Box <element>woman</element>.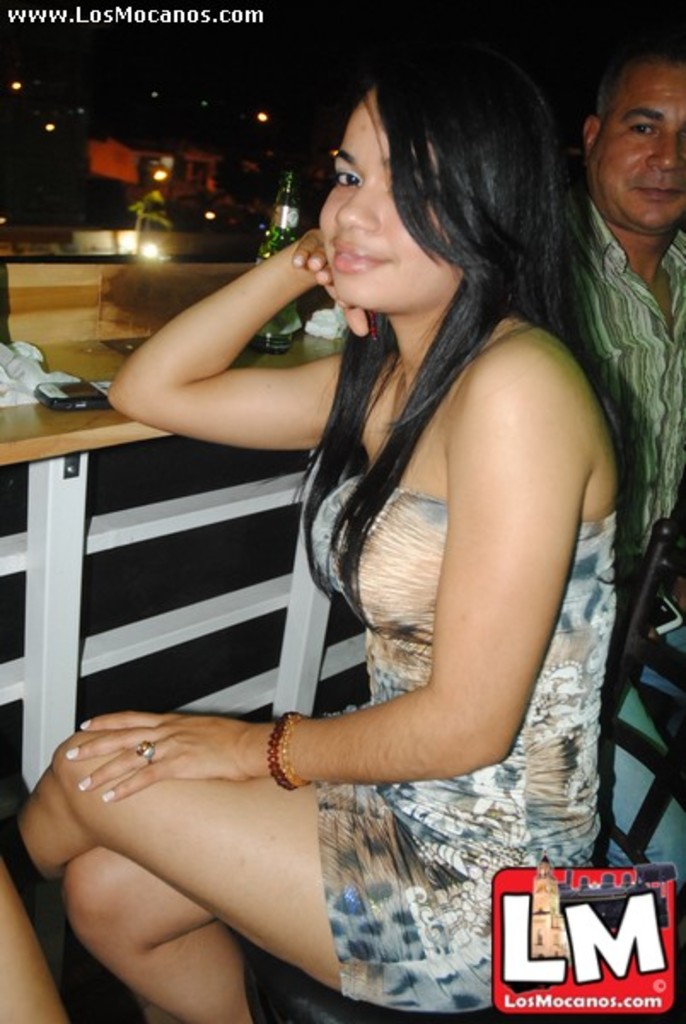
[x1=7, y1=26, x2=621, y2=1022].
